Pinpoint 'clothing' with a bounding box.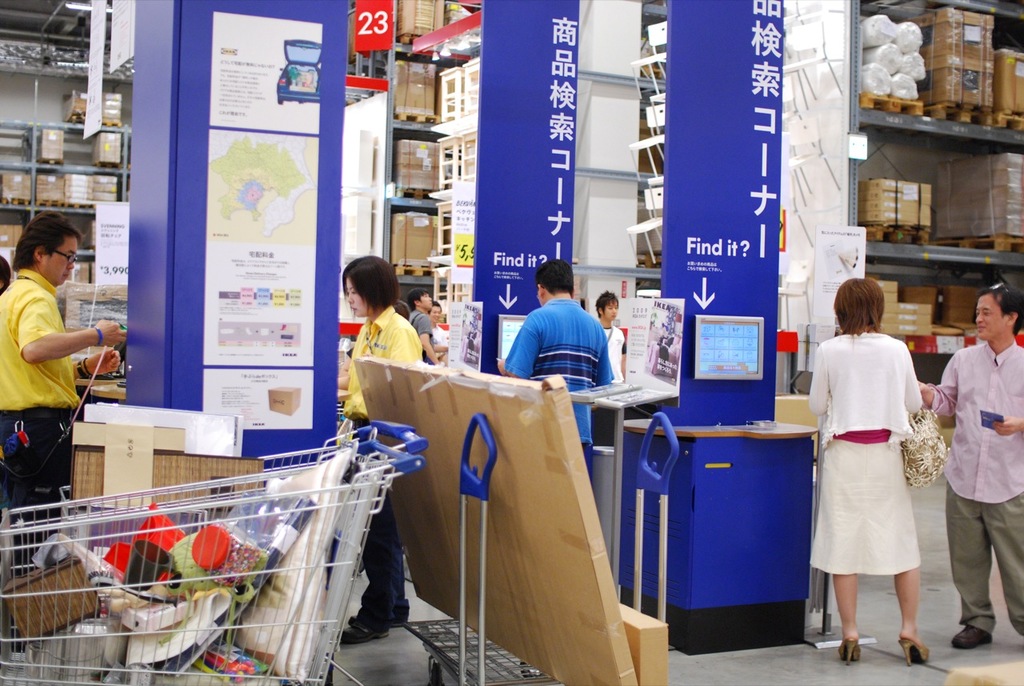
pyautogui.locateOnScreen(503, 298, 607, 475).
